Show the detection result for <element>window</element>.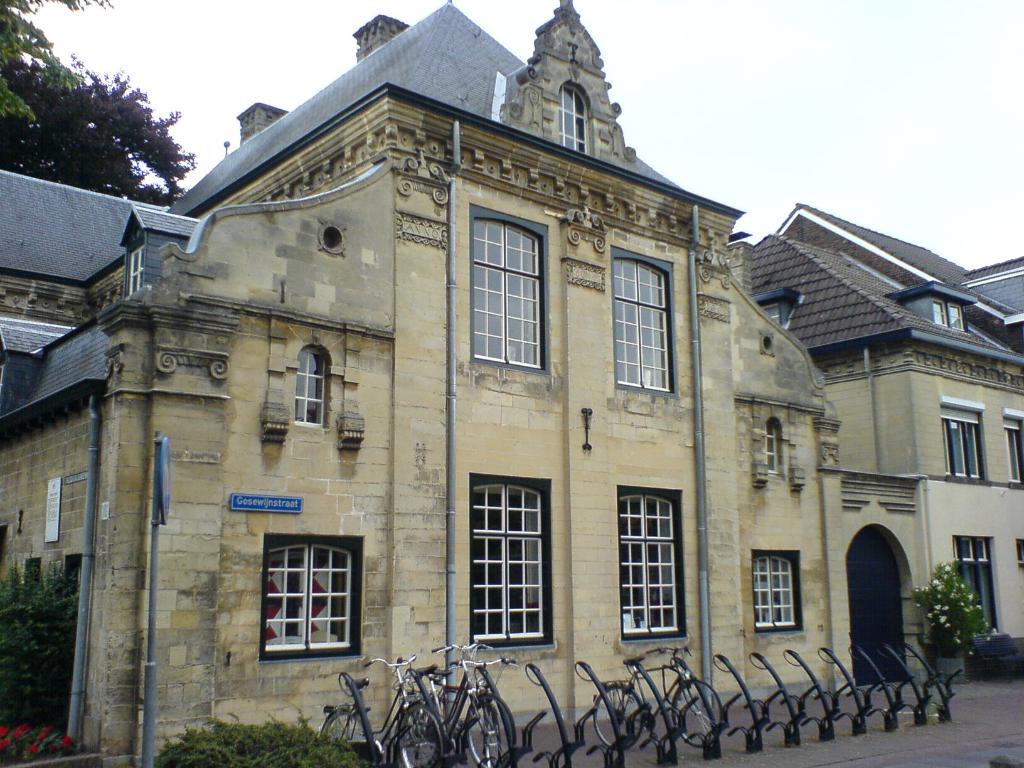
<box>70,561,88,587</box>.
